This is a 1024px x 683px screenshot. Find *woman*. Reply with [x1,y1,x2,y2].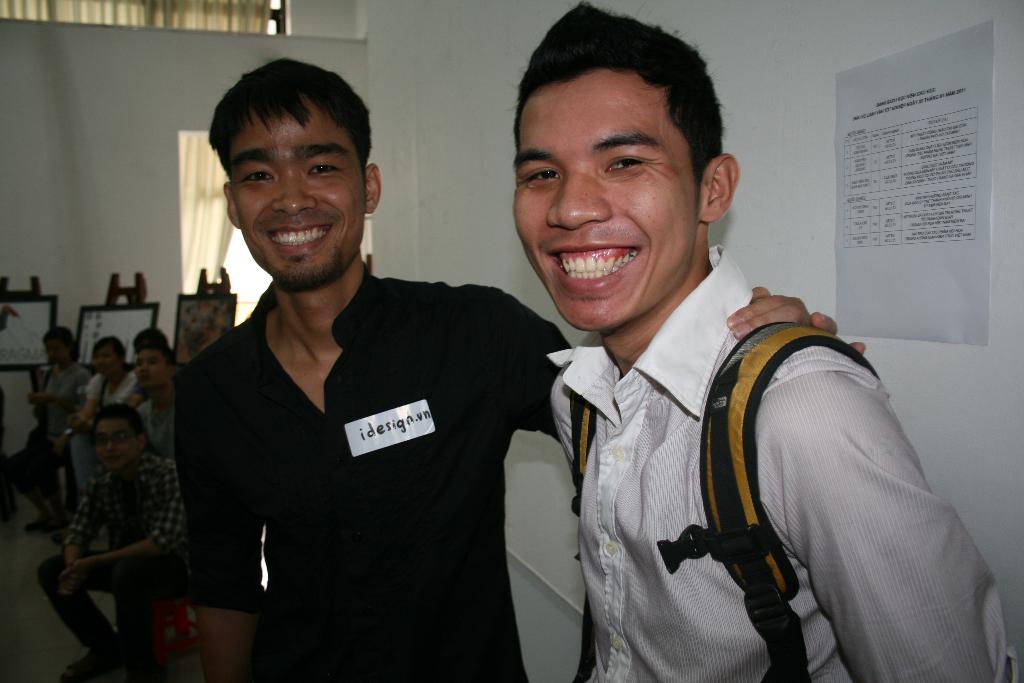
[52,331,150,544].
